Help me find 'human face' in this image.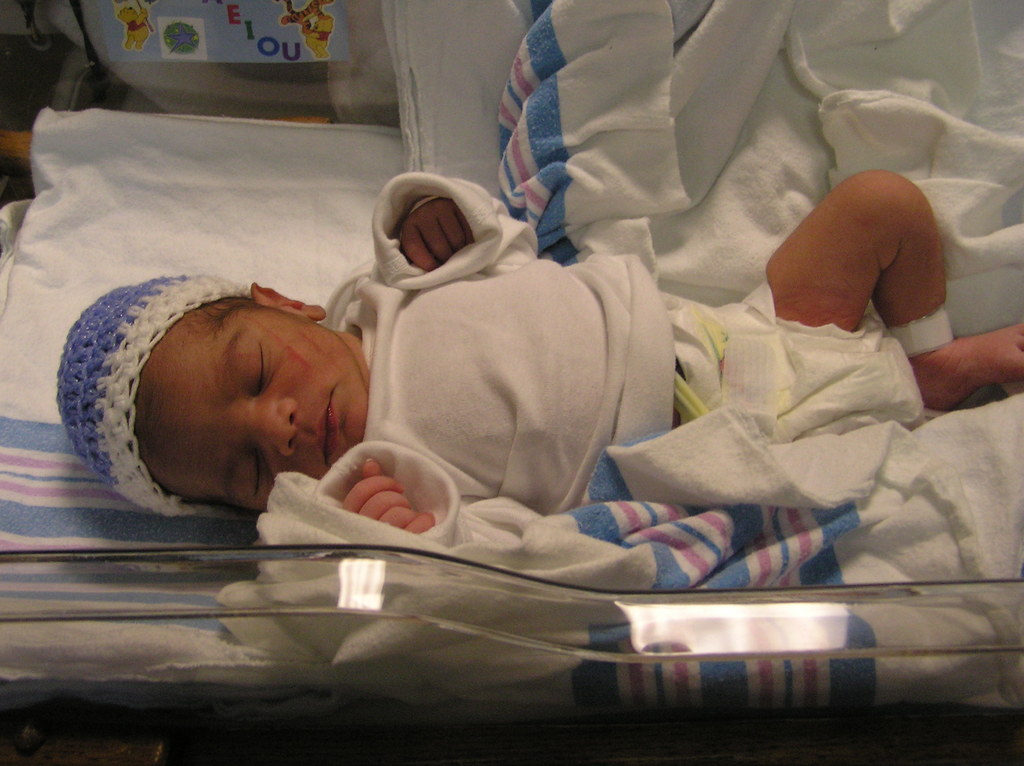
Found it: left=141, top=304, right=369, bottom=511.
